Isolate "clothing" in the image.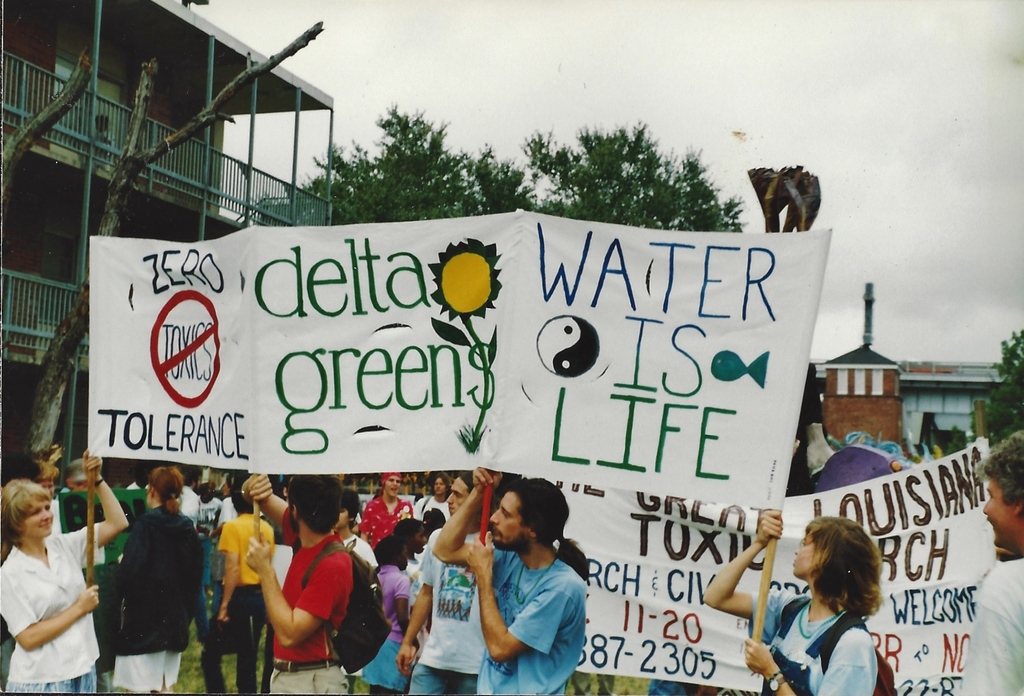
Isolated region: locate(353, 486, 412, 558).
